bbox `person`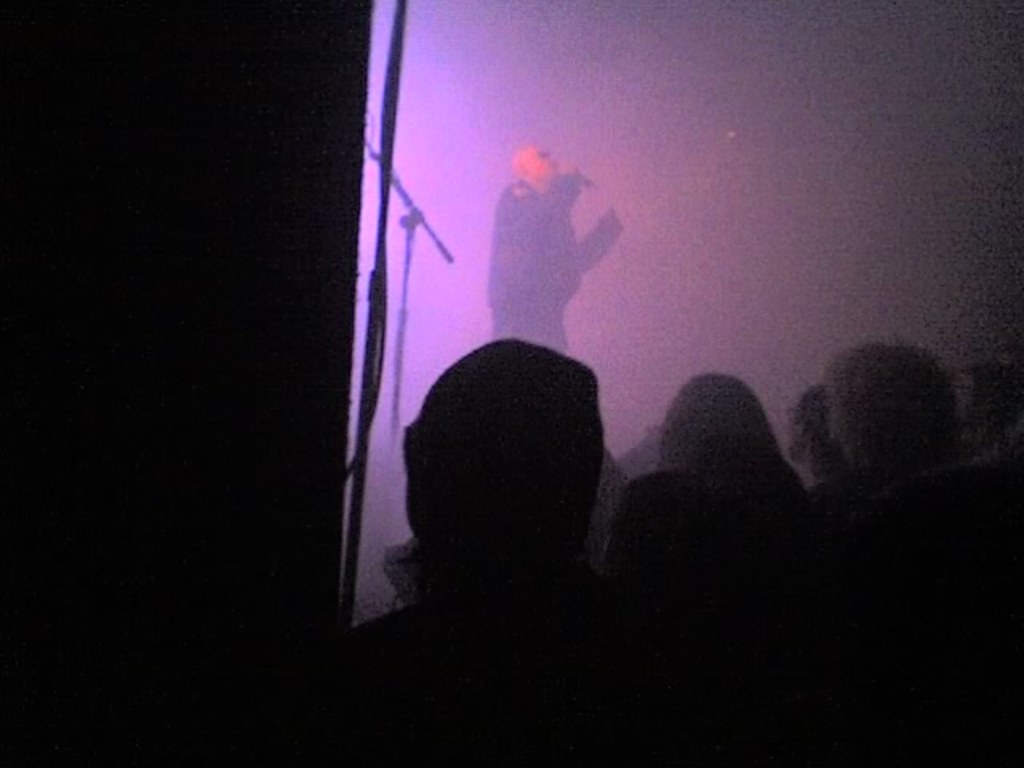
crop(781, 374, 850, 488)
